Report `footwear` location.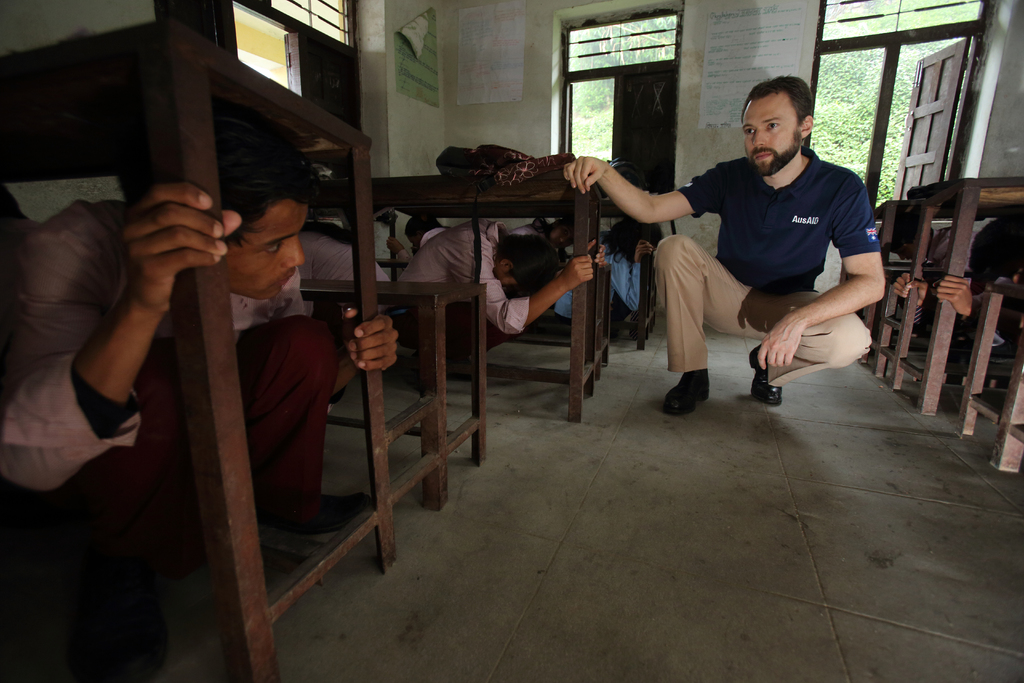
Report: rect(746, 341, 790, 408).
